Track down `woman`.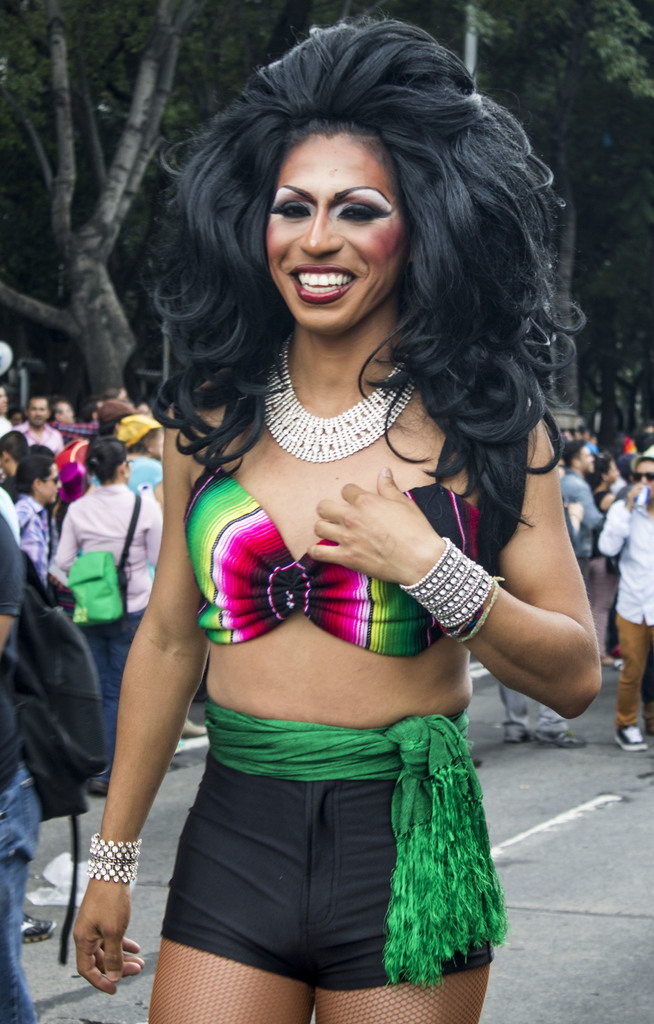
Tracked to 52:436:168:802.
